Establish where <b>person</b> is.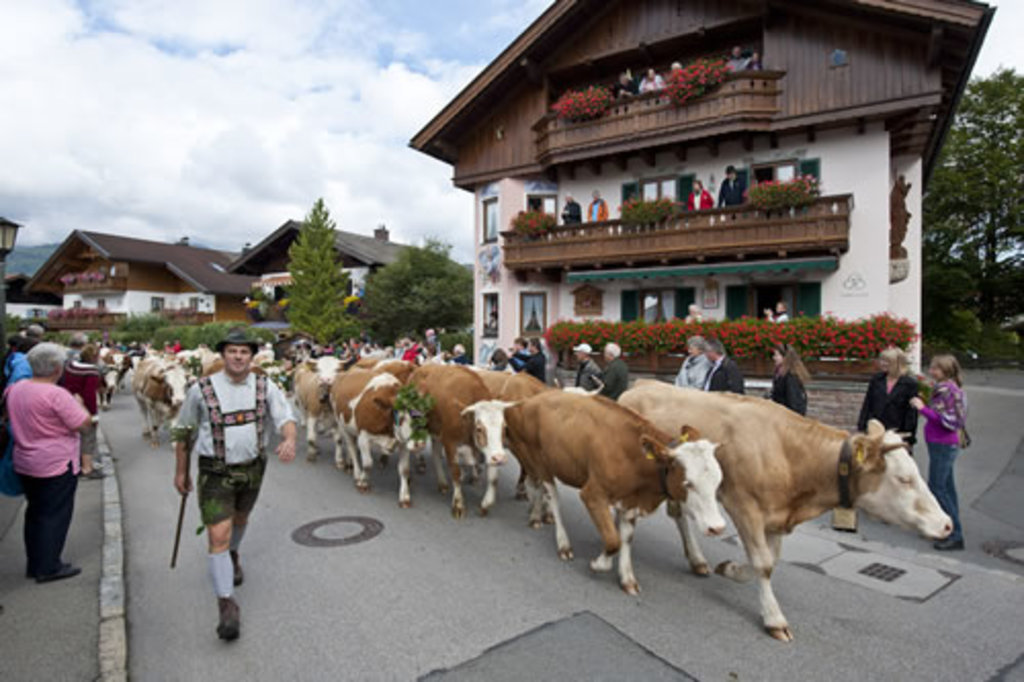
Established at [x1=610, y1=68, x2=631, y2=113].
